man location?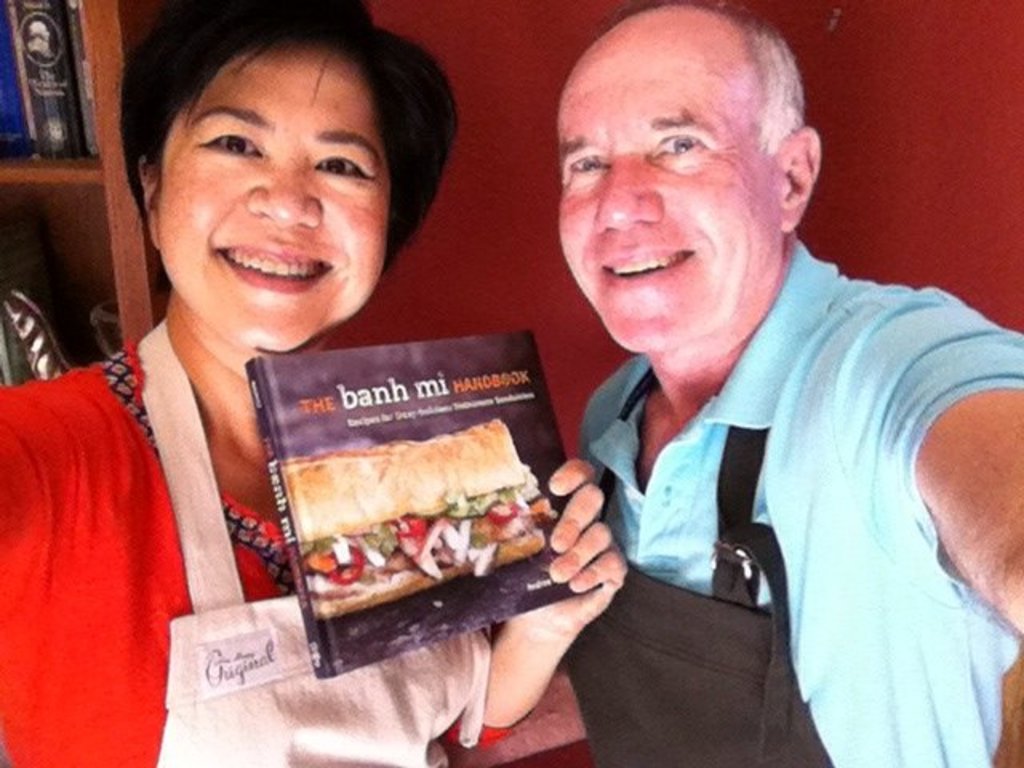
[466, 6, 1008, 758]
